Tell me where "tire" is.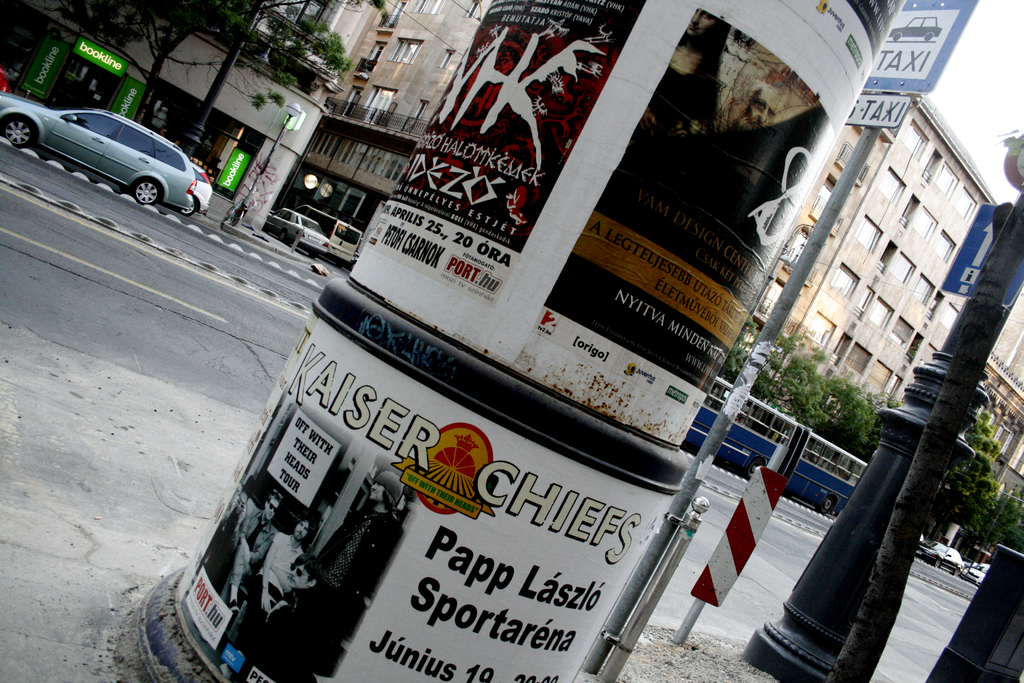
"tire" is at 953 567 959 577.
